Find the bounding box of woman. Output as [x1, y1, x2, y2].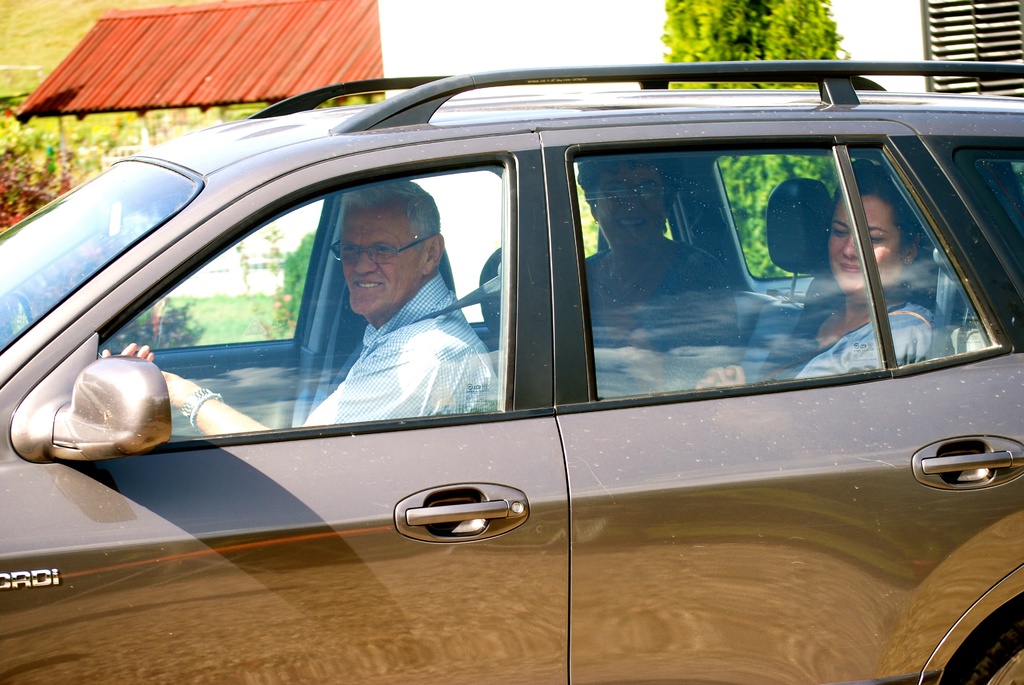
[577, 159, 737, 355].
